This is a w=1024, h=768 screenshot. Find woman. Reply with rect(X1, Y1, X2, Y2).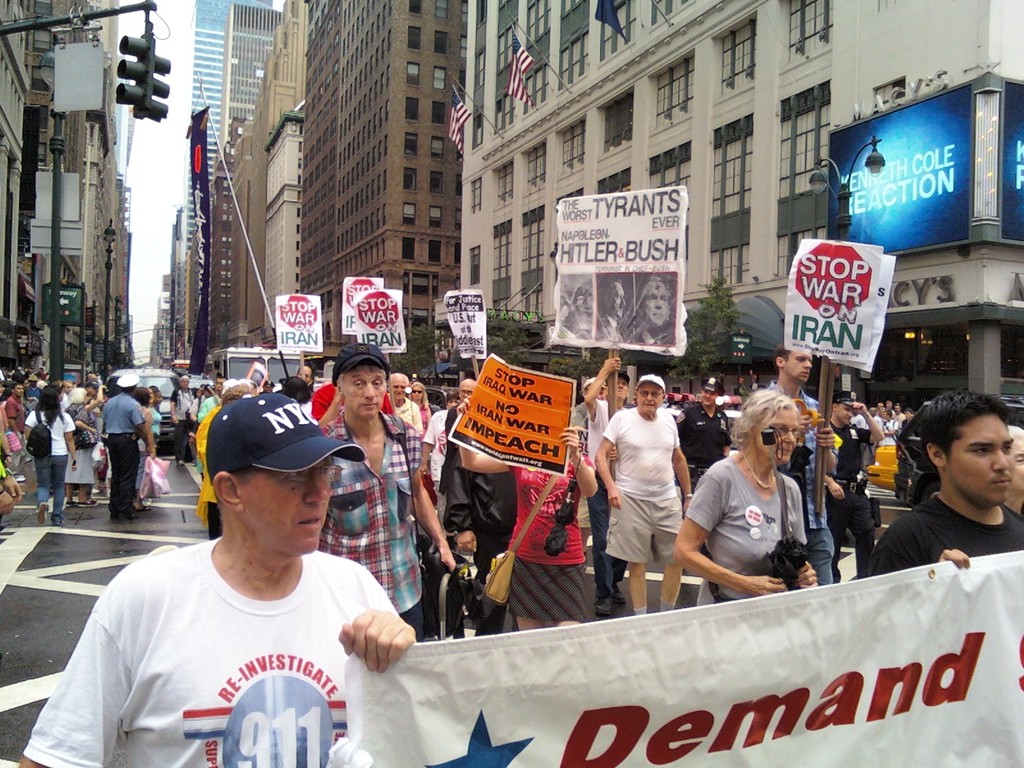
rect(63, 389, 98, 509).
